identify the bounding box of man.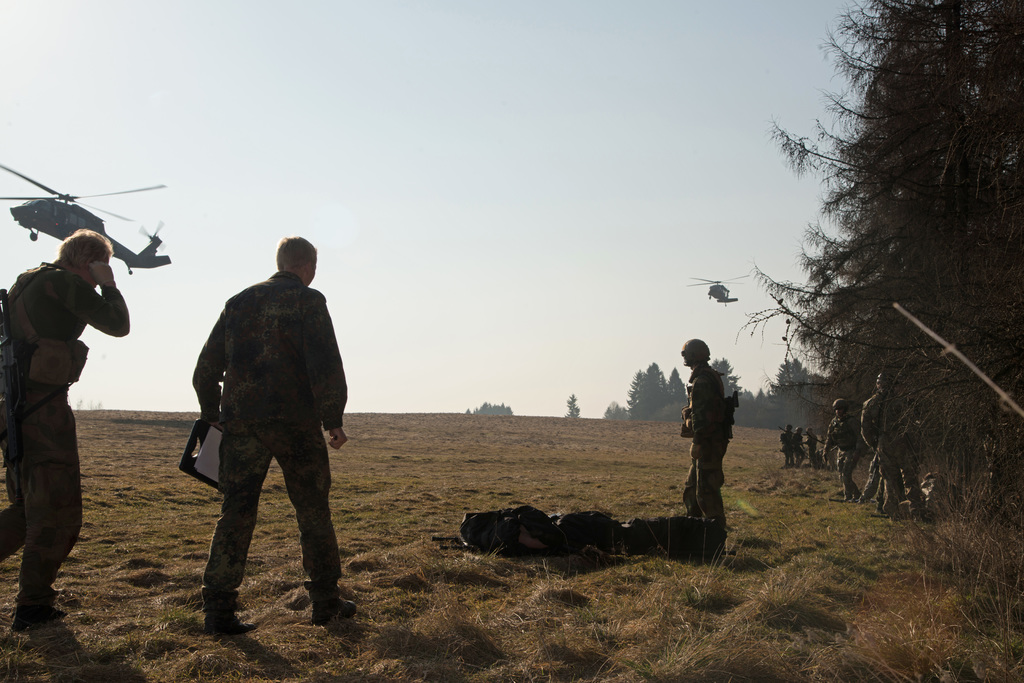
<box>803,426,819,462</box>.
